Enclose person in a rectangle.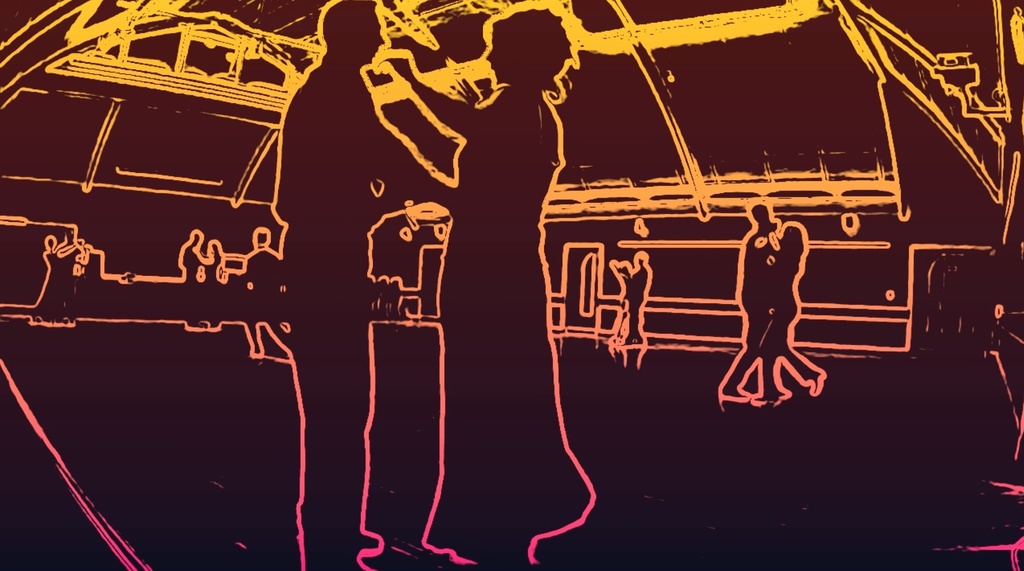
{"x1": 246, "y1": 227, "x2": 293, "y2": 364}.
